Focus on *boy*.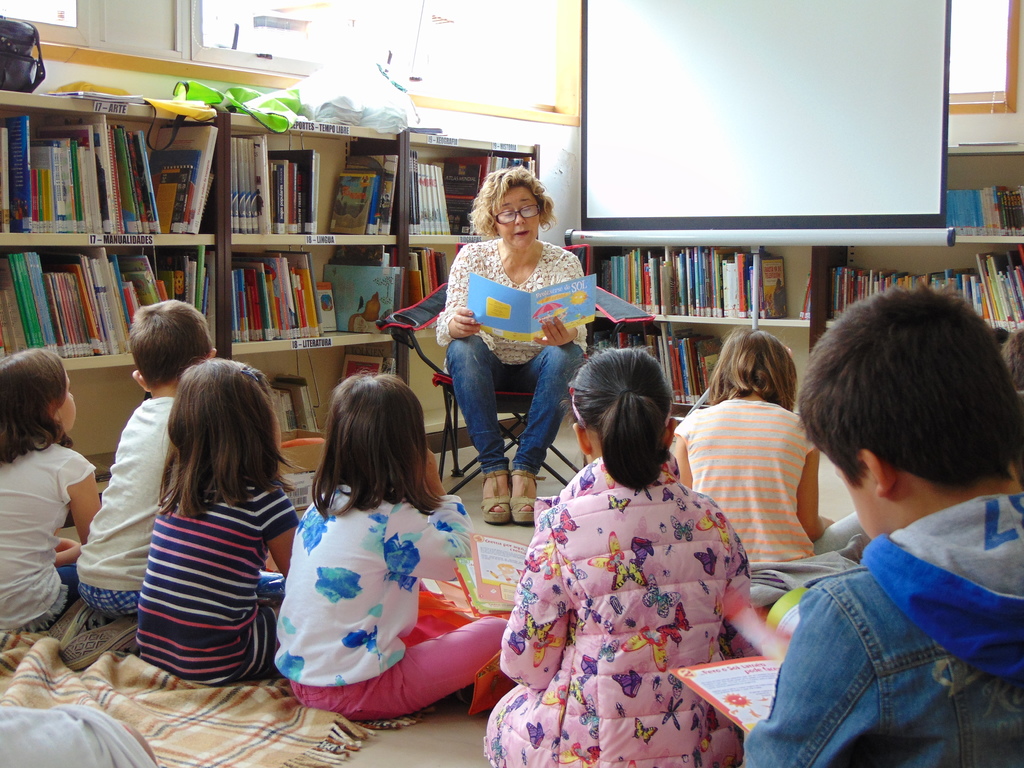
Focused at [x1=736, y1=283, x2=1023, y2=767].
